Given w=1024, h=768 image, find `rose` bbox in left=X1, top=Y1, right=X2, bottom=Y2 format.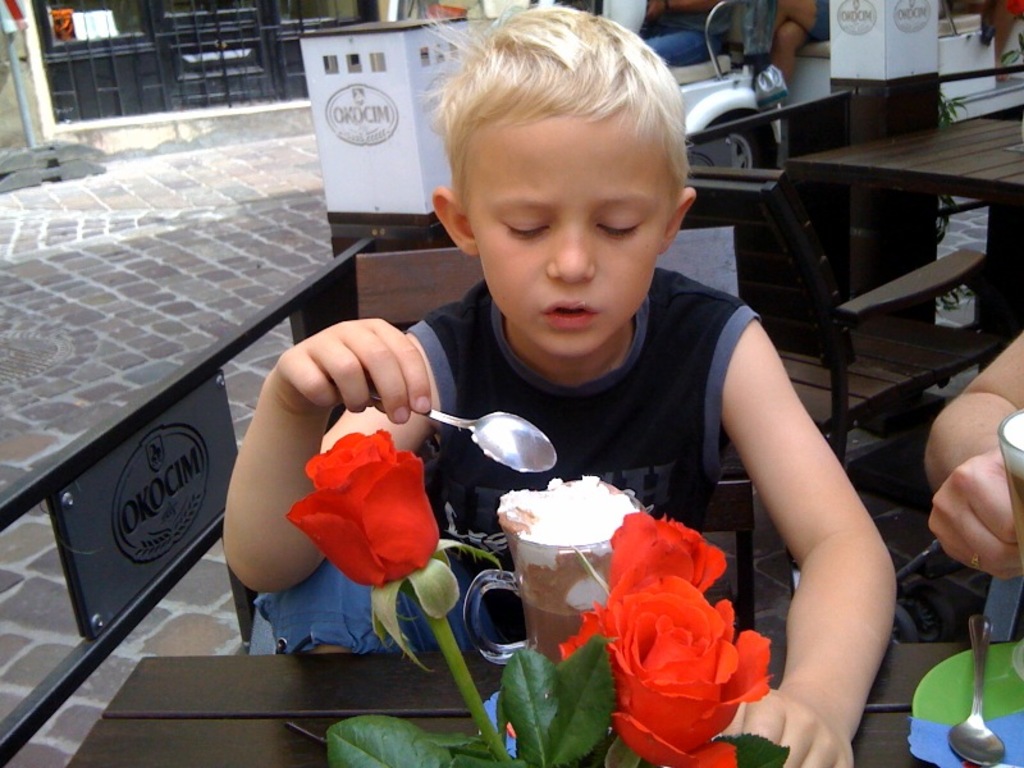
left=604, top=509, right=727, bottom=626.
